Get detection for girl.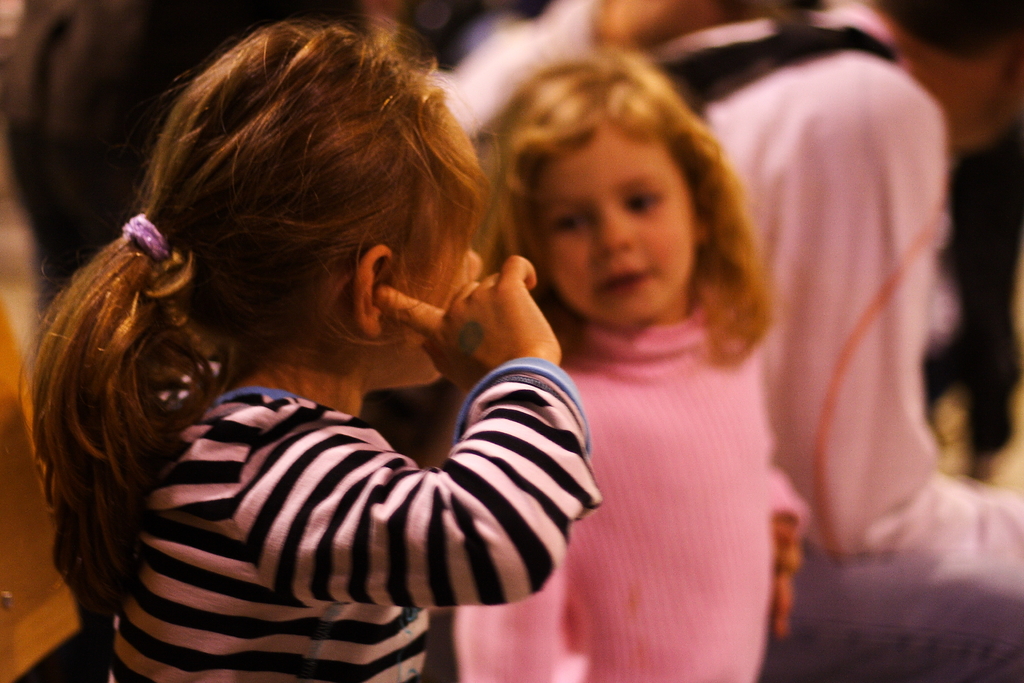
Detection: bbox=(454, 51, 808, 682).
